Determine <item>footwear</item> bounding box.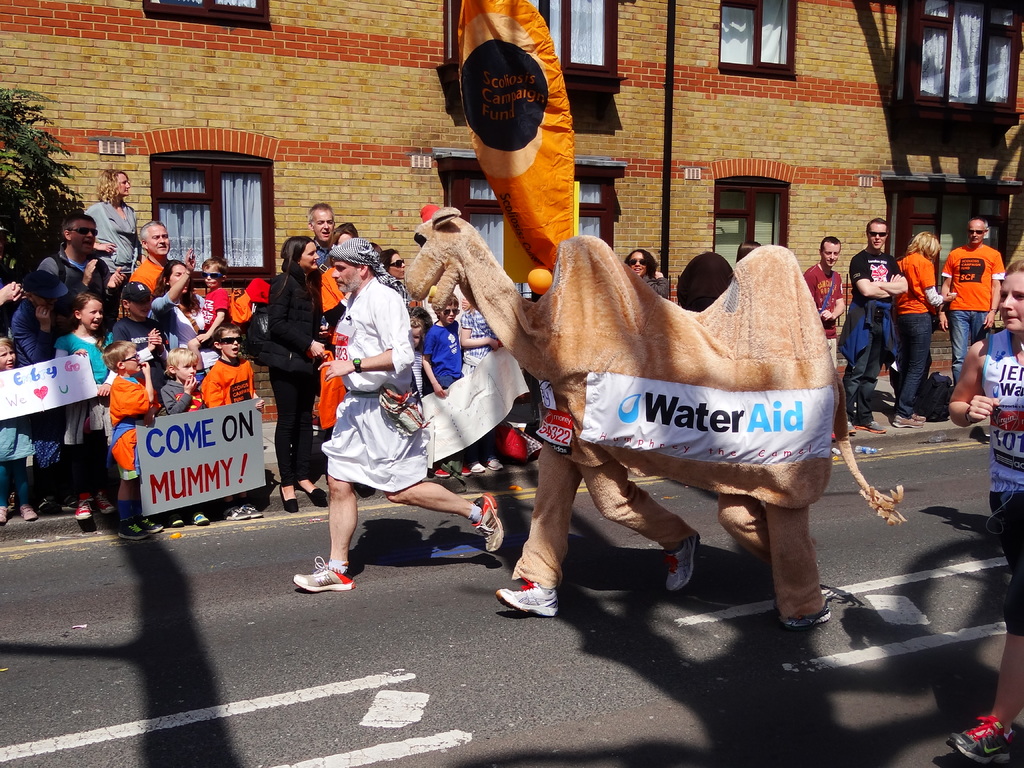
Determined: x1=943, y1=709, x2=1017, y2=765.
